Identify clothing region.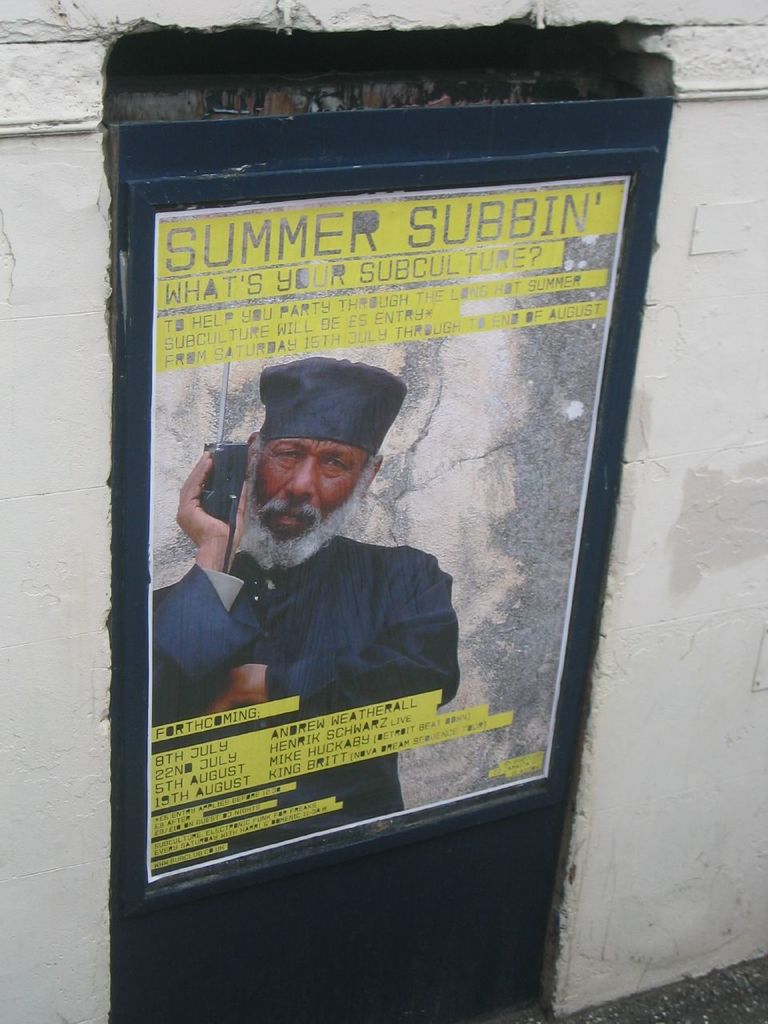
Region: (154, 534, 454, 828).
